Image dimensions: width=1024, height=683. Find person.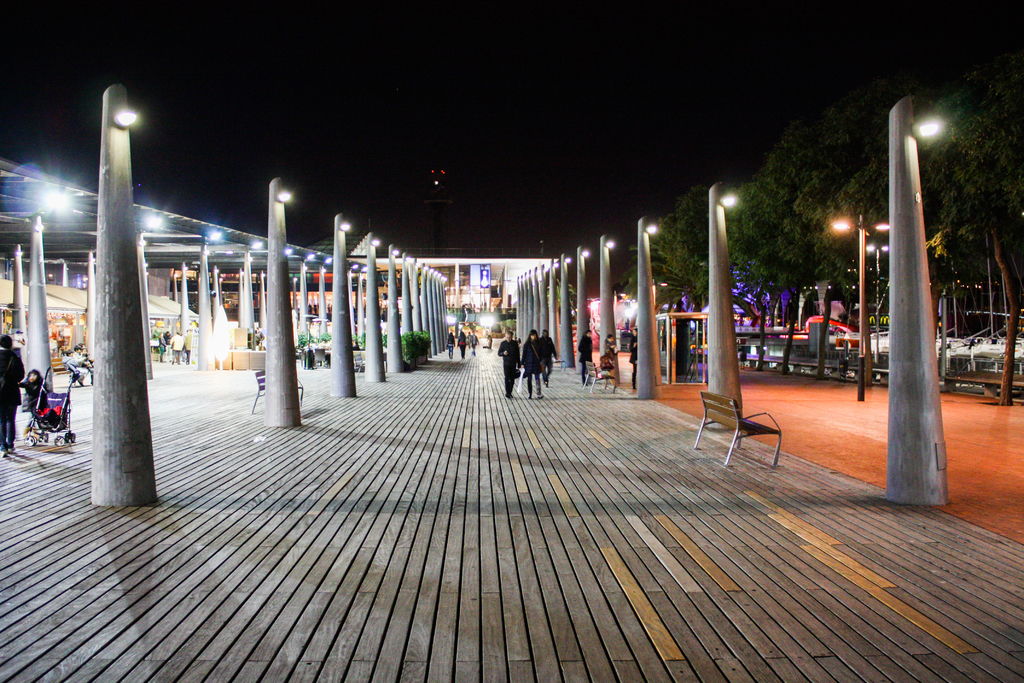
72,346,94,372.
